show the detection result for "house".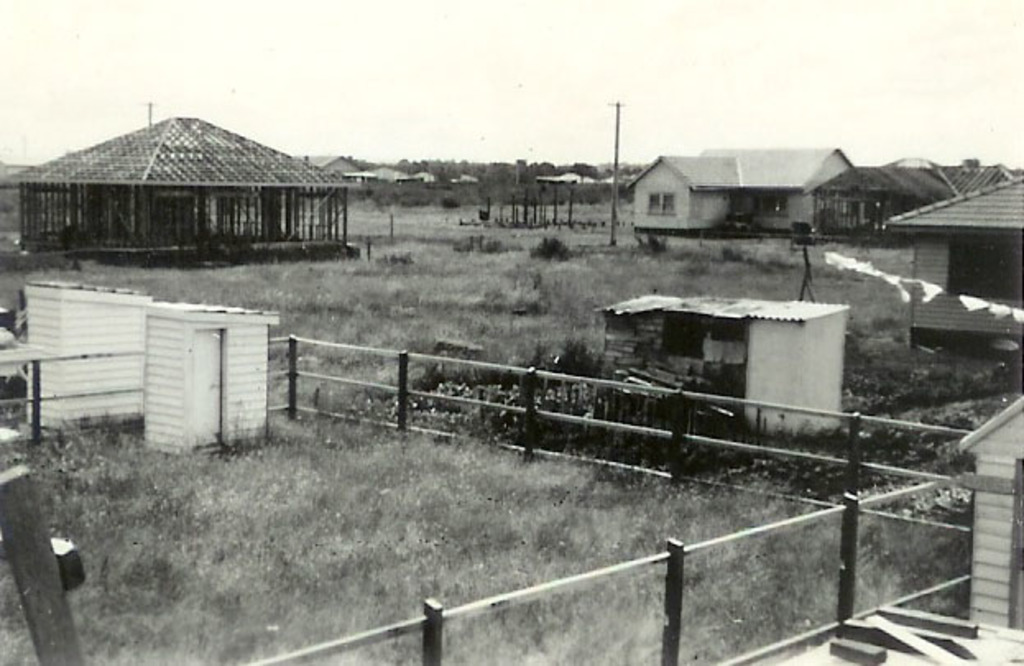
bbox=[851, 153, 1022, 400].
